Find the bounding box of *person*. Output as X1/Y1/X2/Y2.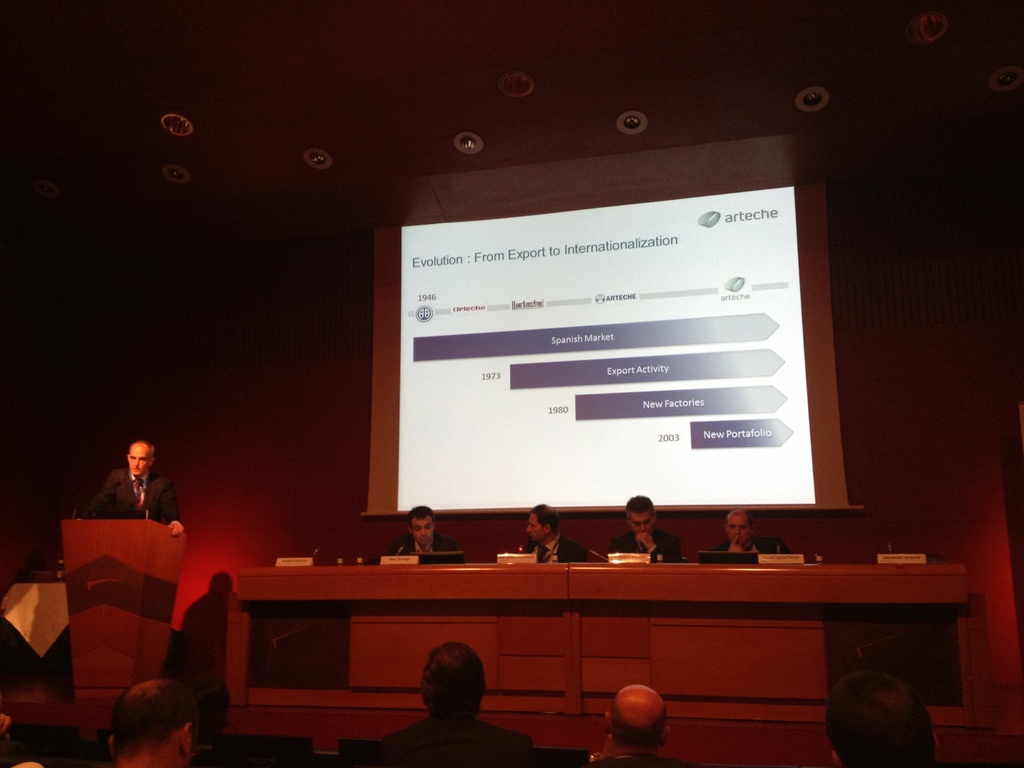
102/673/198/767.
